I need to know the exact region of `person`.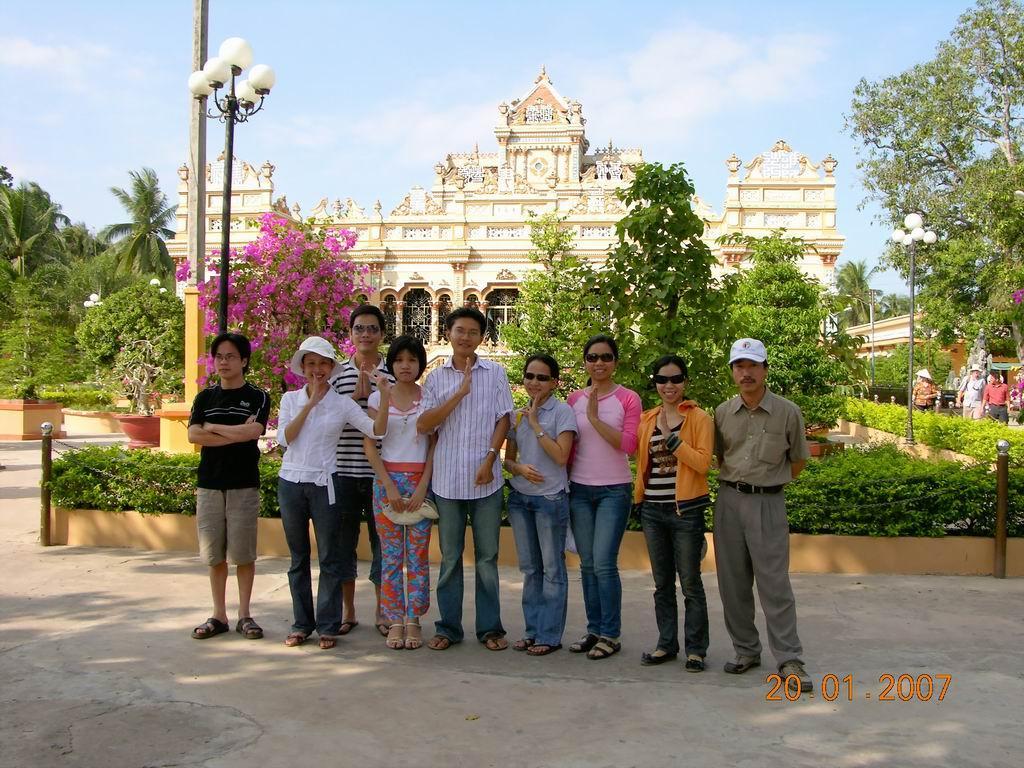
Region: 569:332:647:660.
